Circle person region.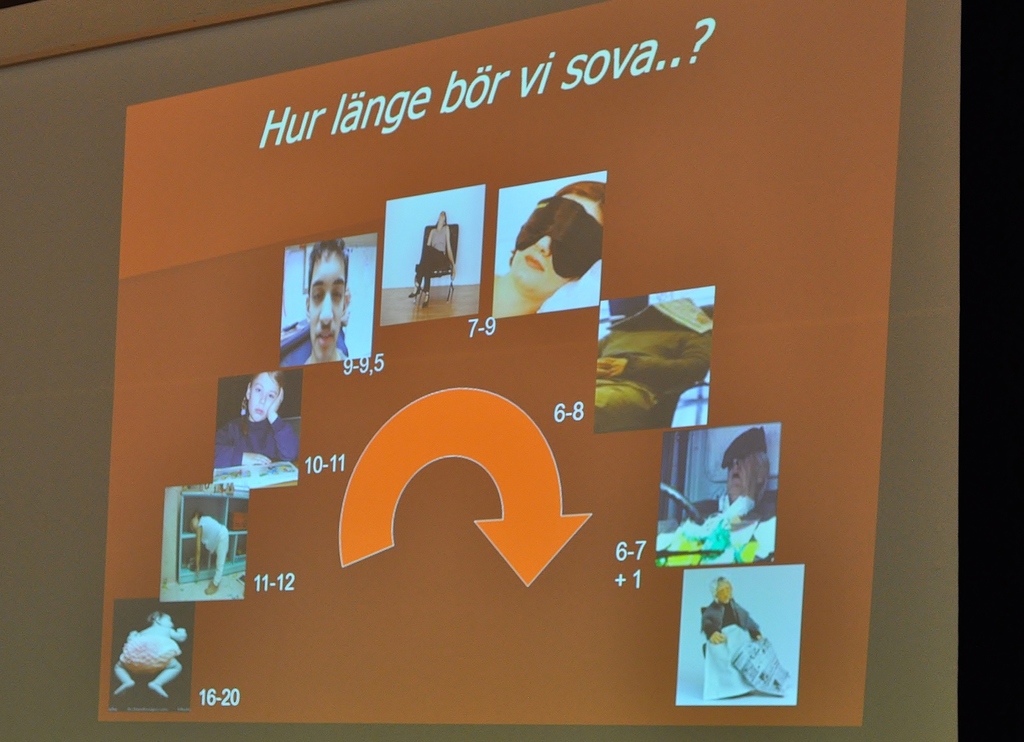
Region: bbox=(302, 234, 360, 362).
